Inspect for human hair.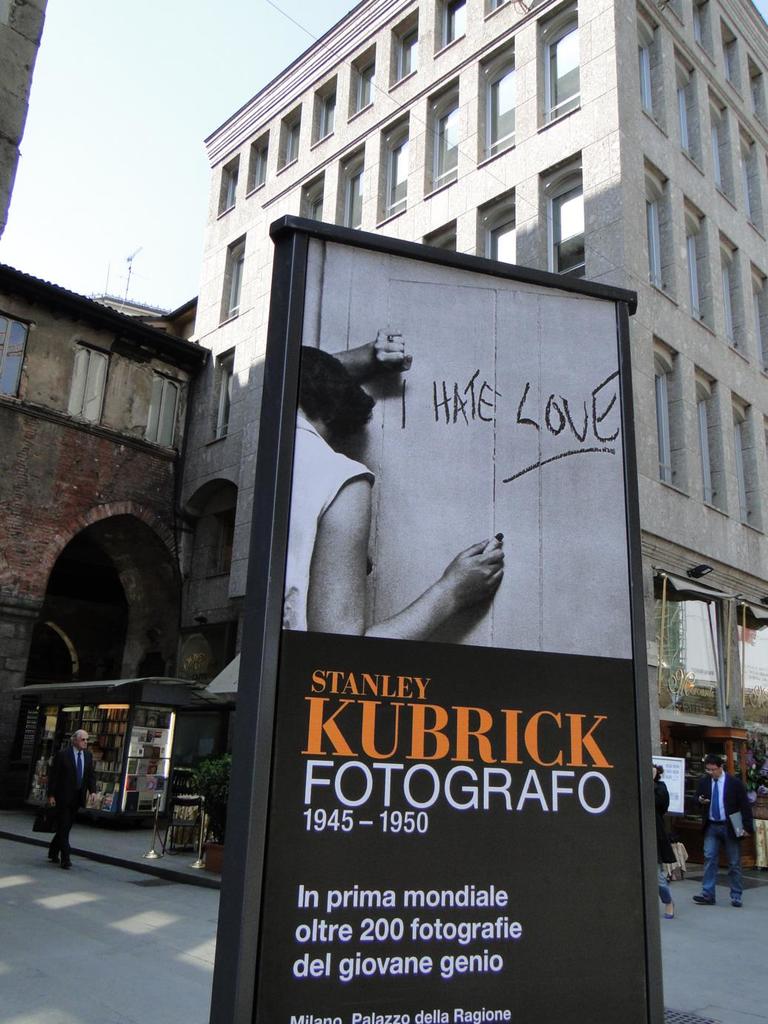
Inspection: locate(704, 754, 724, 772).
